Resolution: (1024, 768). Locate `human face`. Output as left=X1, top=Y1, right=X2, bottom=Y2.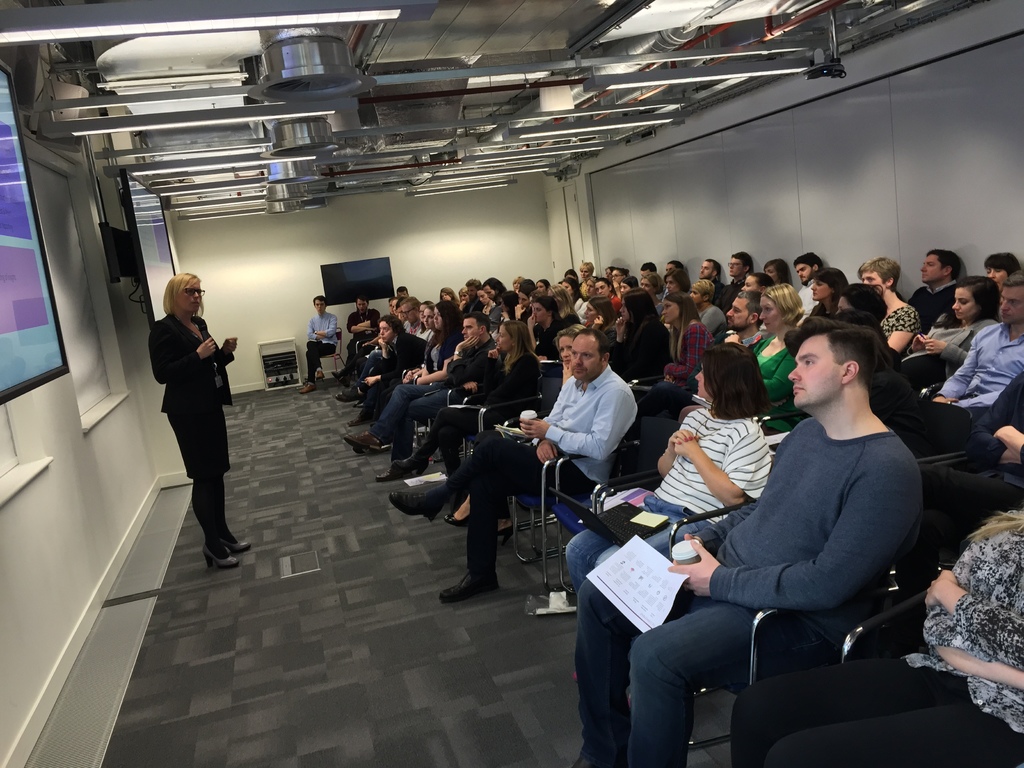
left=731, top=254, right=746, bottom=277.
